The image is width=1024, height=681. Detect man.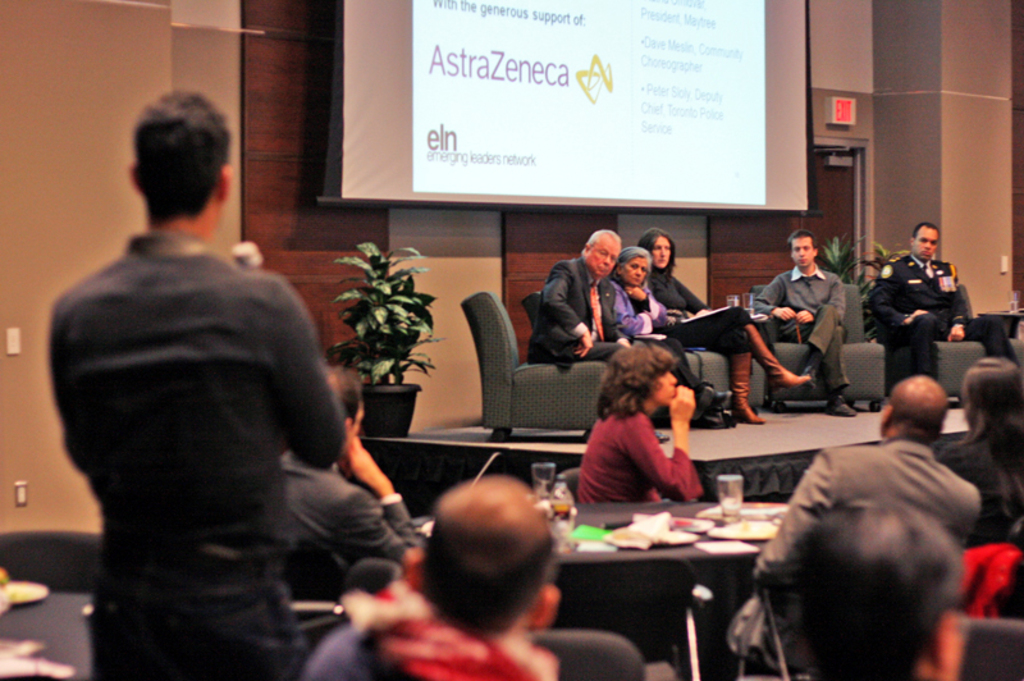
Detection: 289:352:431:599.
